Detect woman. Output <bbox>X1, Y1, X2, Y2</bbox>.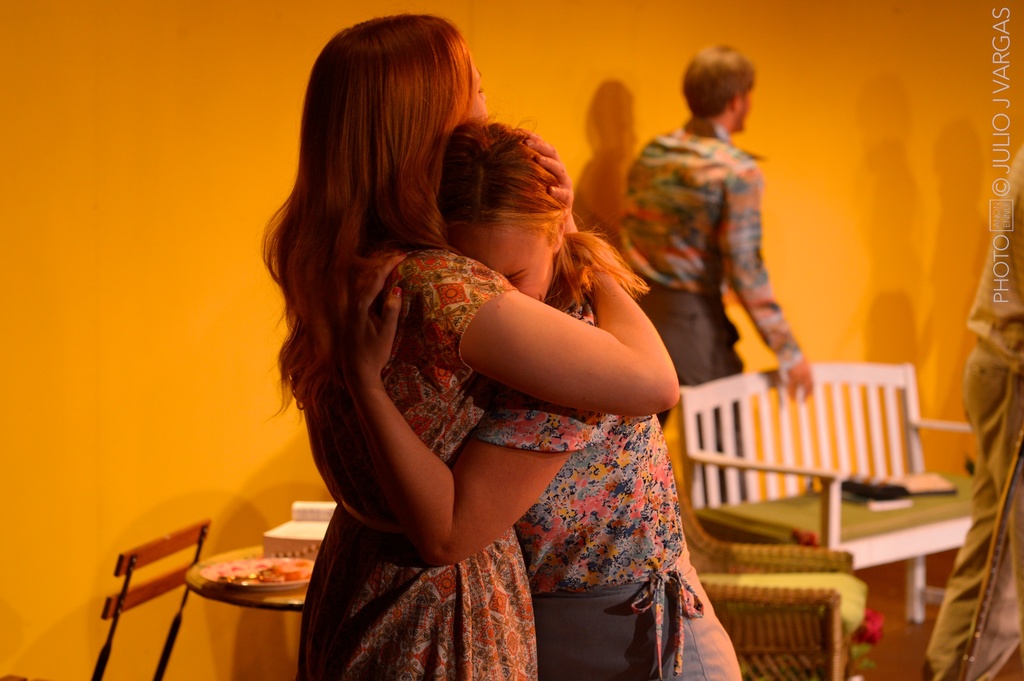
<bbox>252, 10, 681, 680</bbox>.
